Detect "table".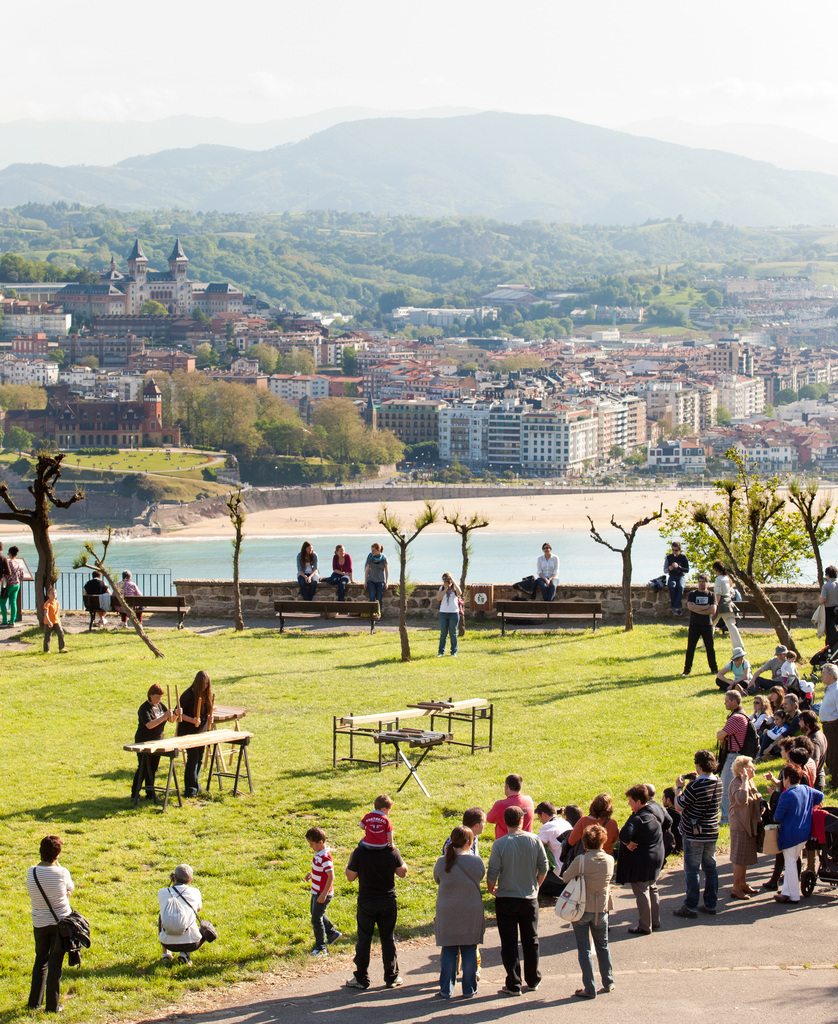
Detected at locate(414, 692, 503, 753).
